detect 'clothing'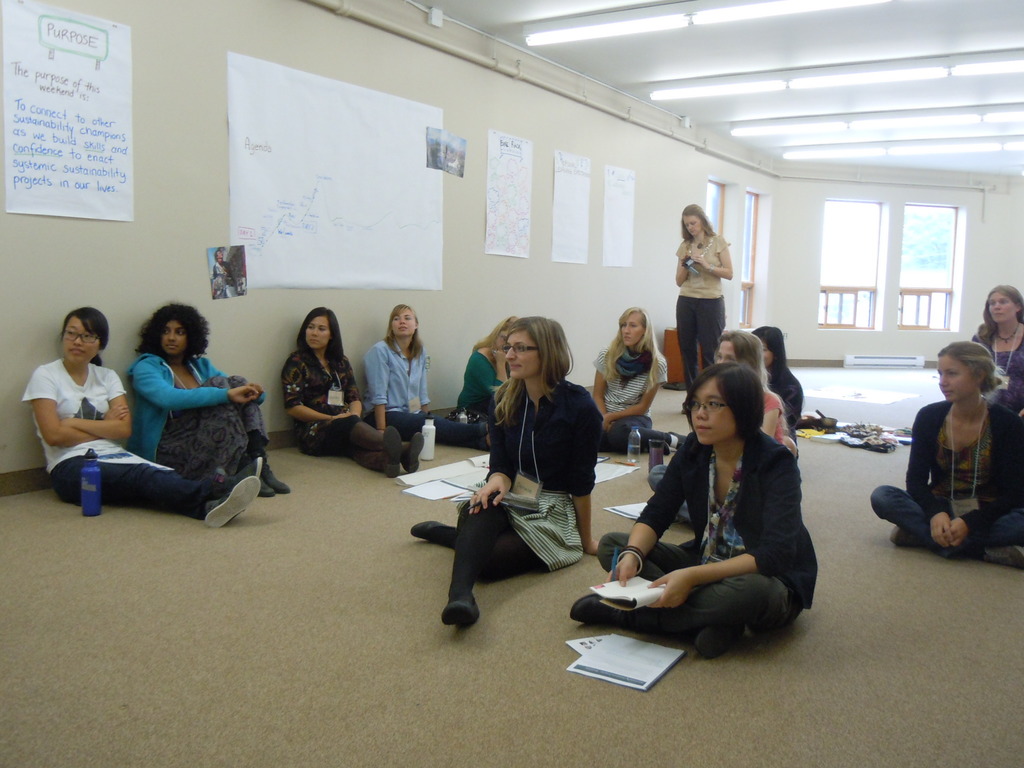
[774, 360, 803, 415]
